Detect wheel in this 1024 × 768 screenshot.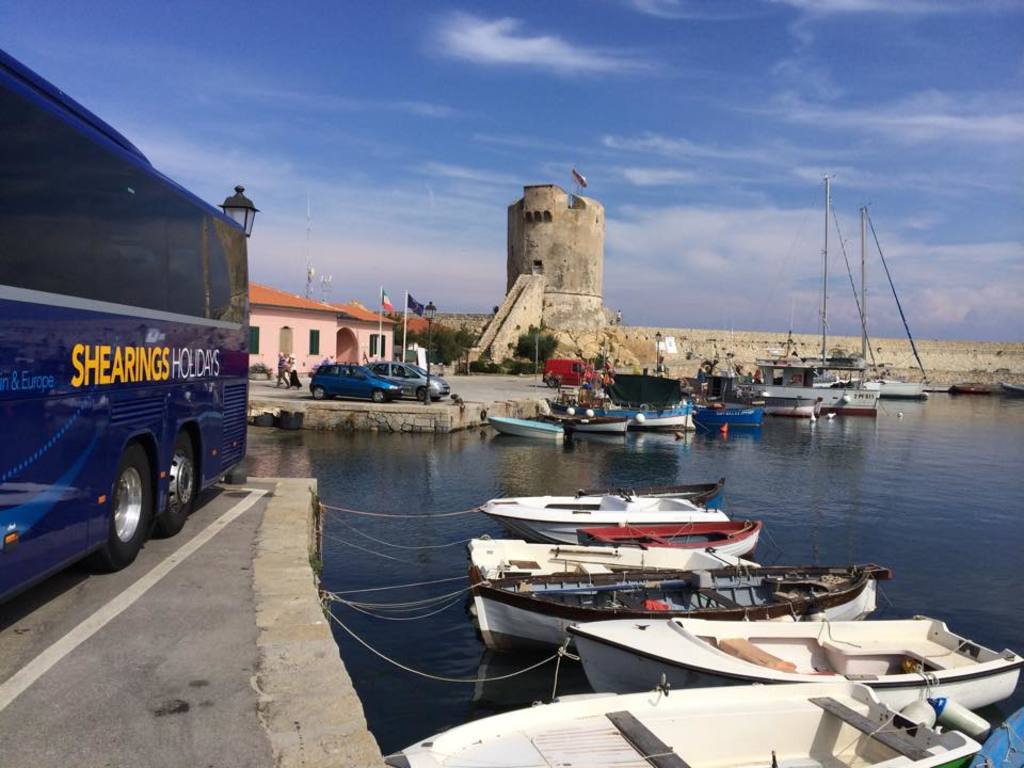
Detection: 308 383 325 402.
